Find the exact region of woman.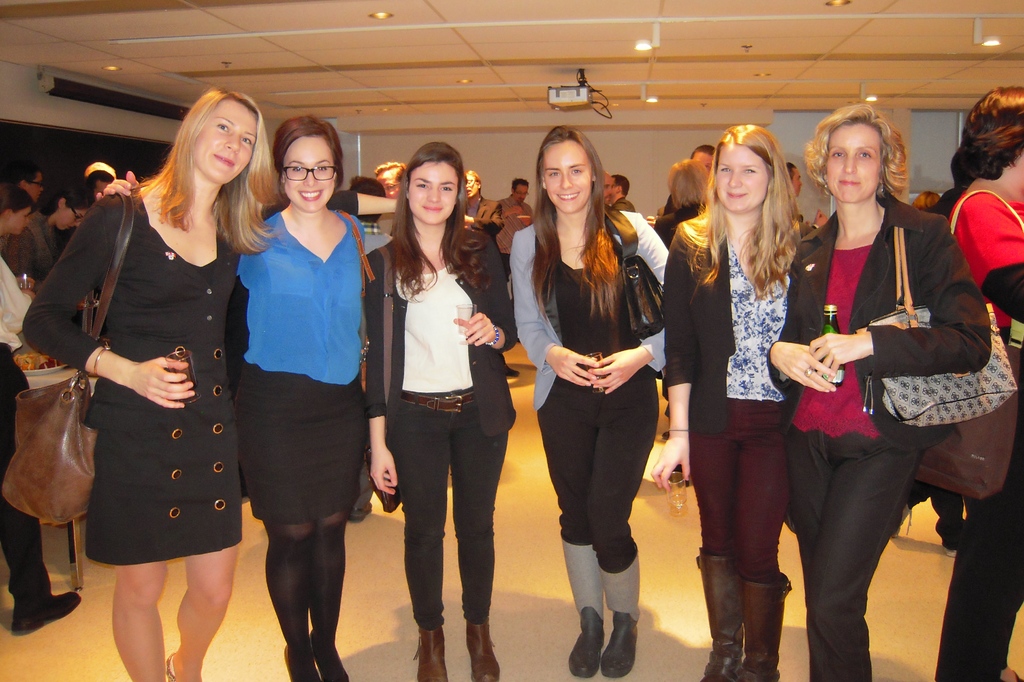
Exact region: box=[509, 125, 671, 678].
